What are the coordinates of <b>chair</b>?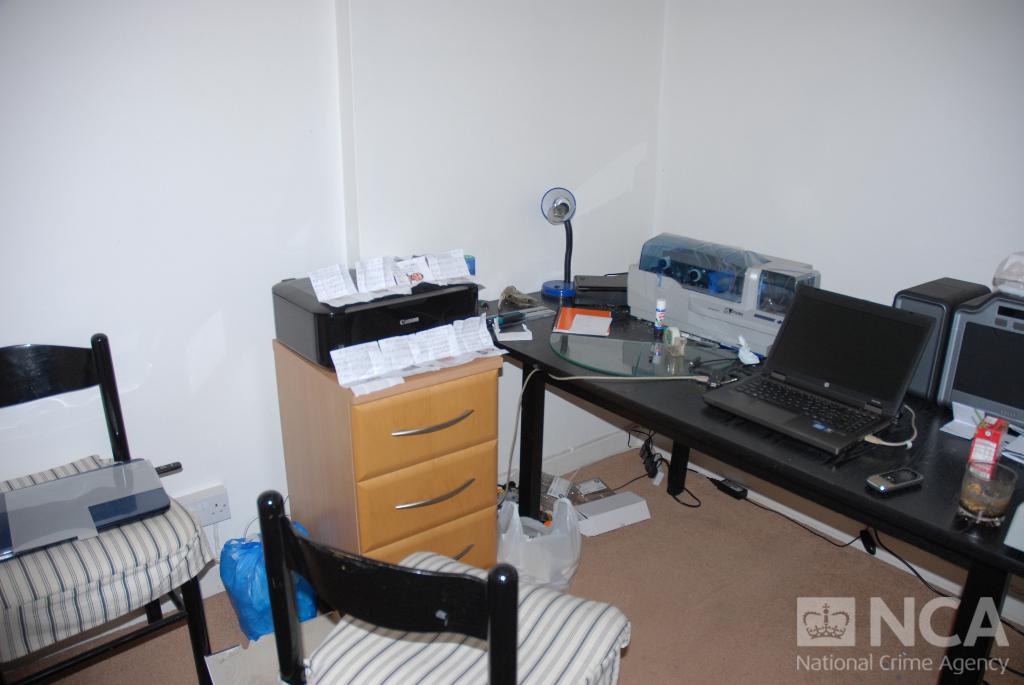
left=229, top=508, right=578, bottom=679.
